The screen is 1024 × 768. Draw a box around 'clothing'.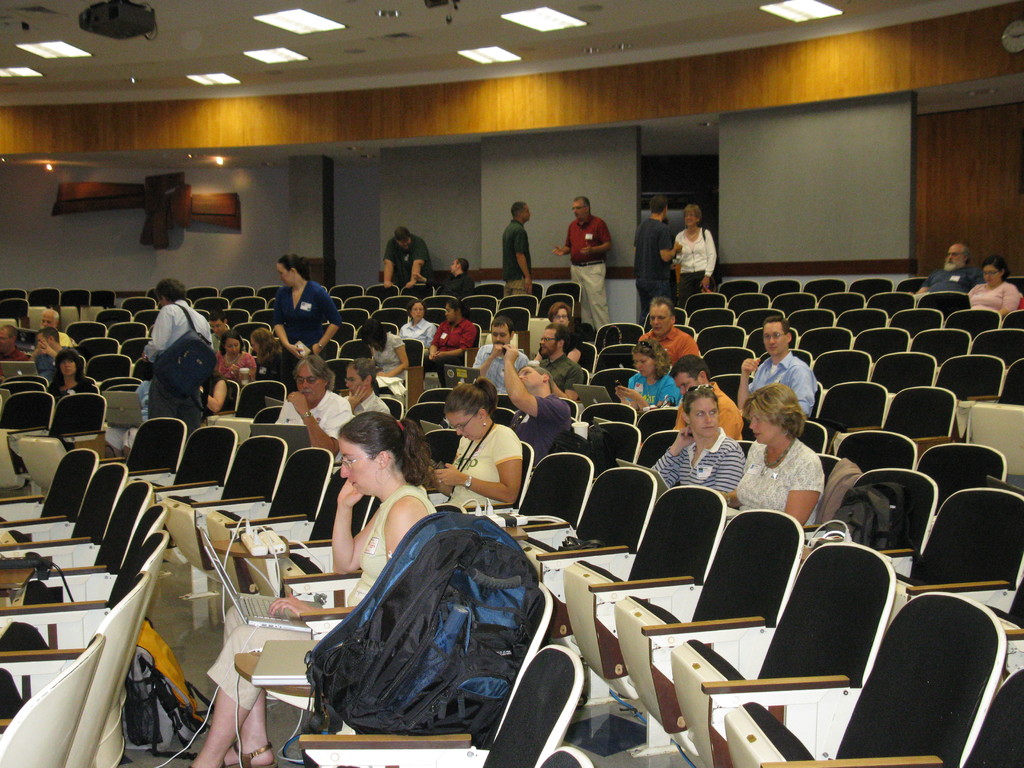
274,385,353,437.
